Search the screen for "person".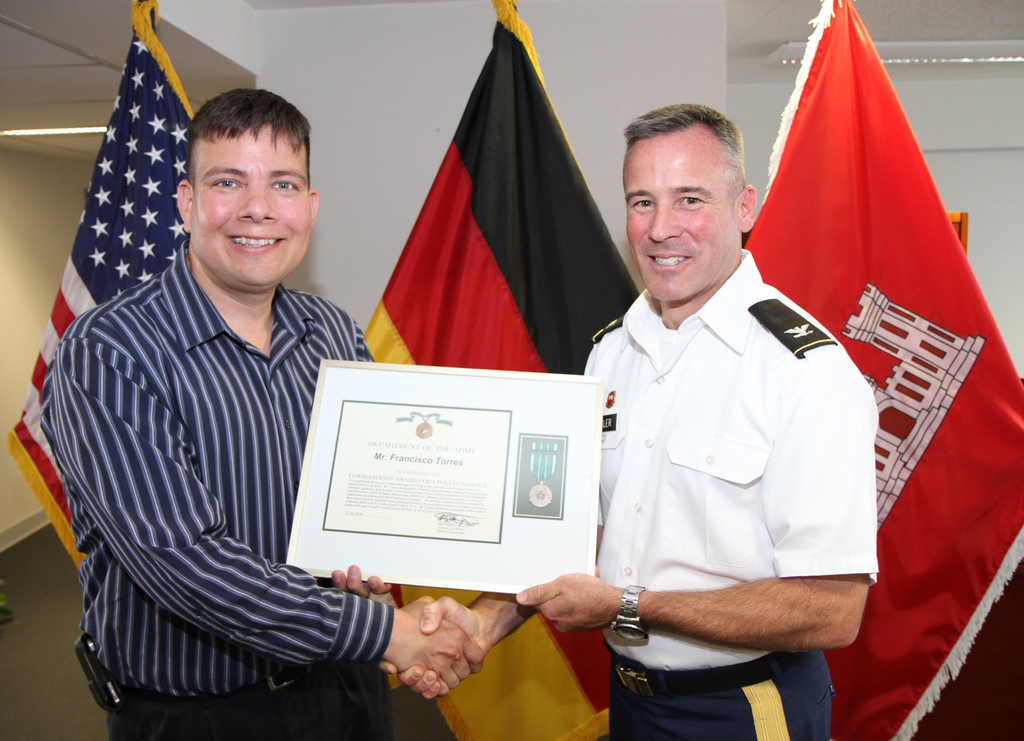
Found at 374, 110, 877, 740.
